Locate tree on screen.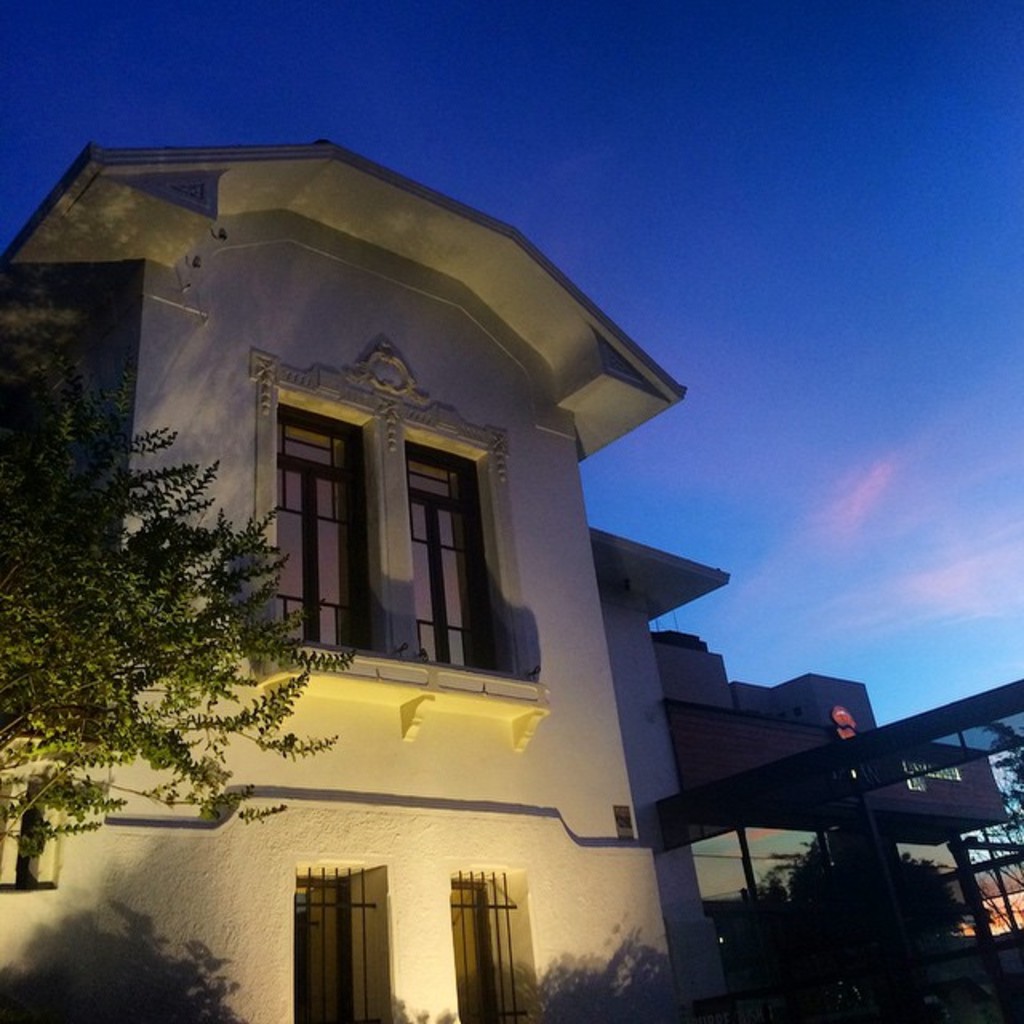
On screen at select_region(725, 802, 968, 1022).
